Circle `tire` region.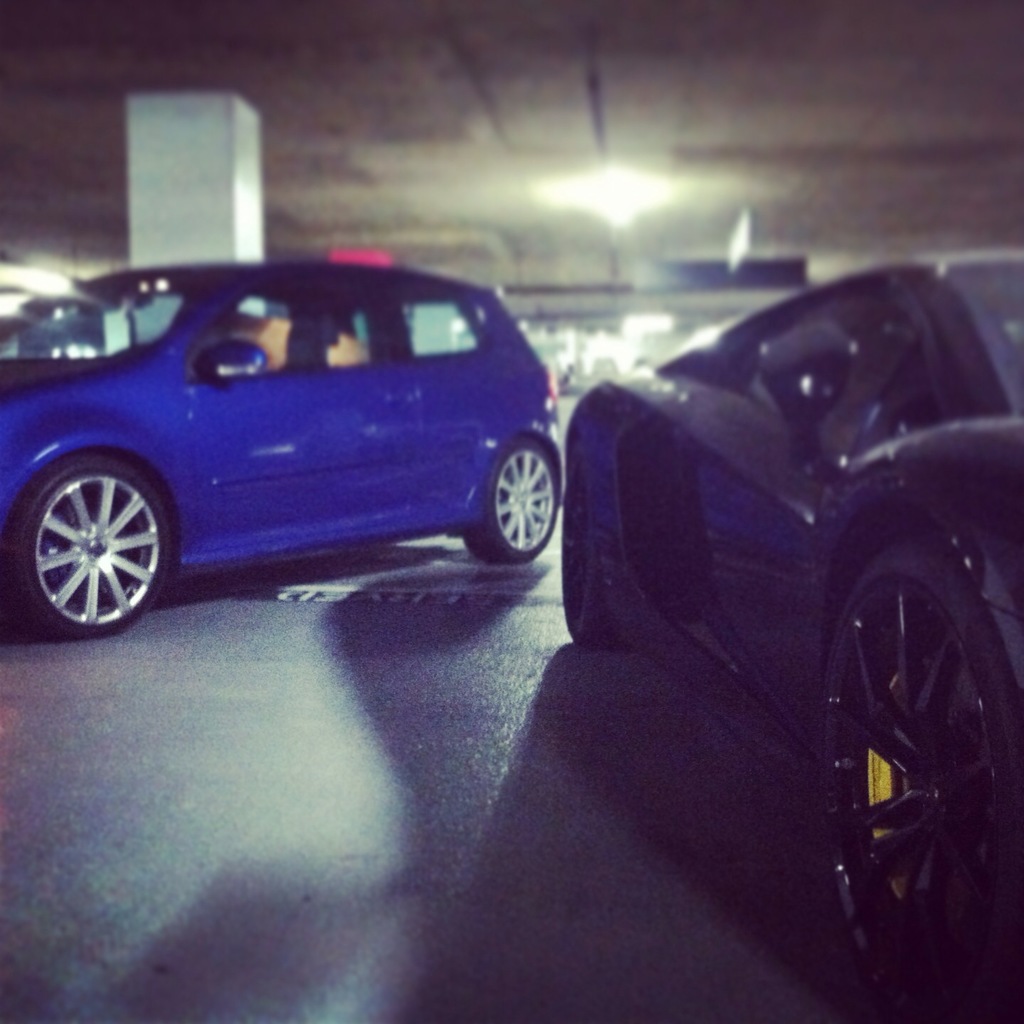
Region: BBox(553, 441, 636, 648).
